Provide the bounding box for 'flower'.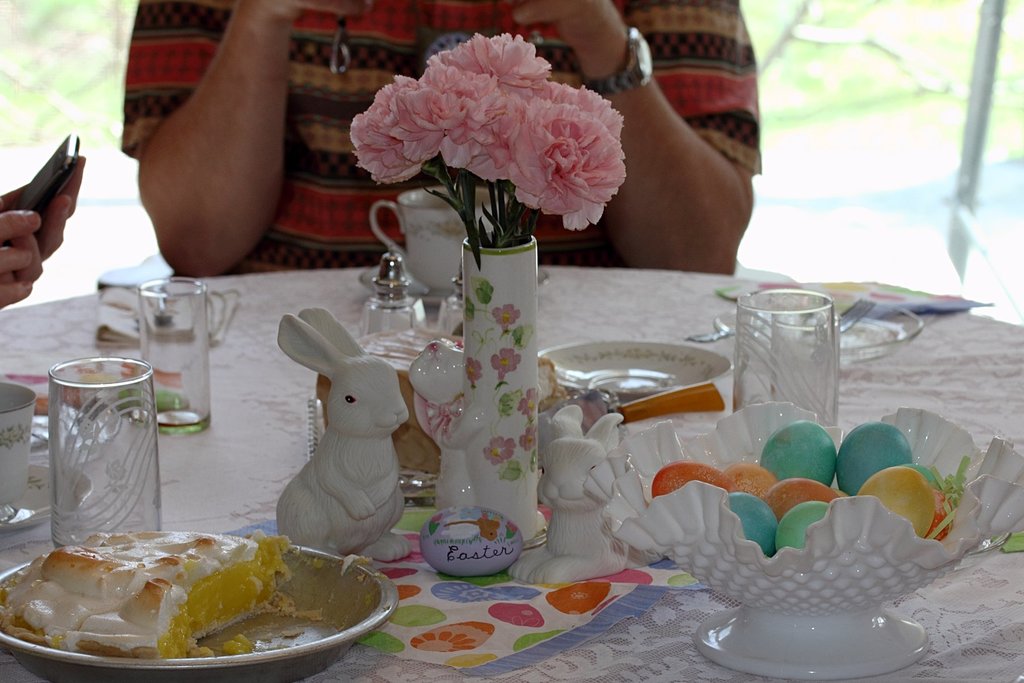
region(463, 358, 483, 384).
